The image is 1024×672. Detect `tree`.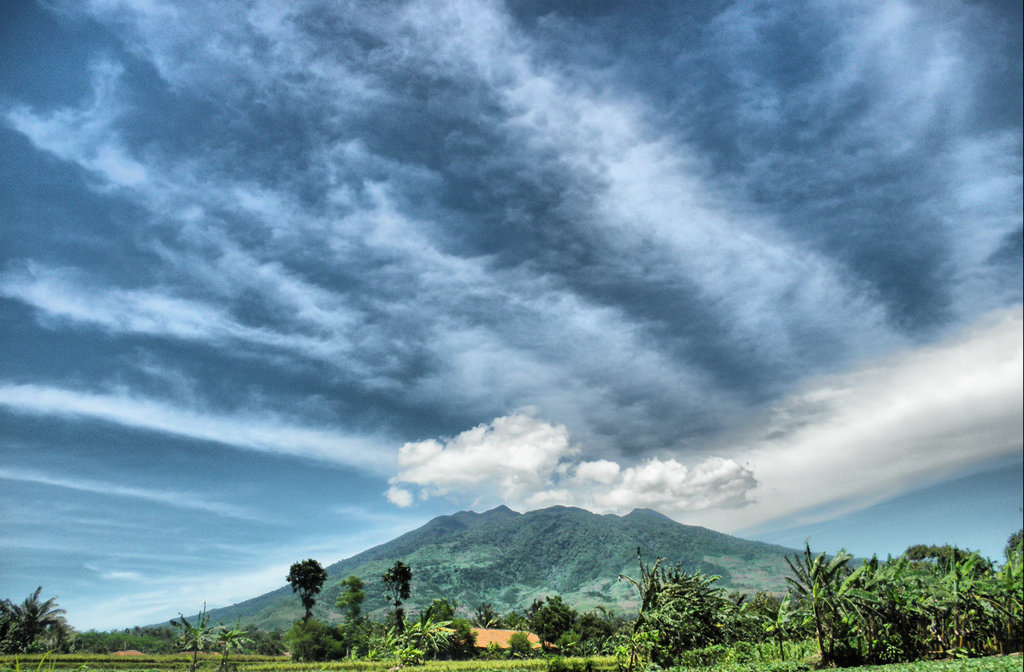
Detection: crop(267, 558, 333, 630).
